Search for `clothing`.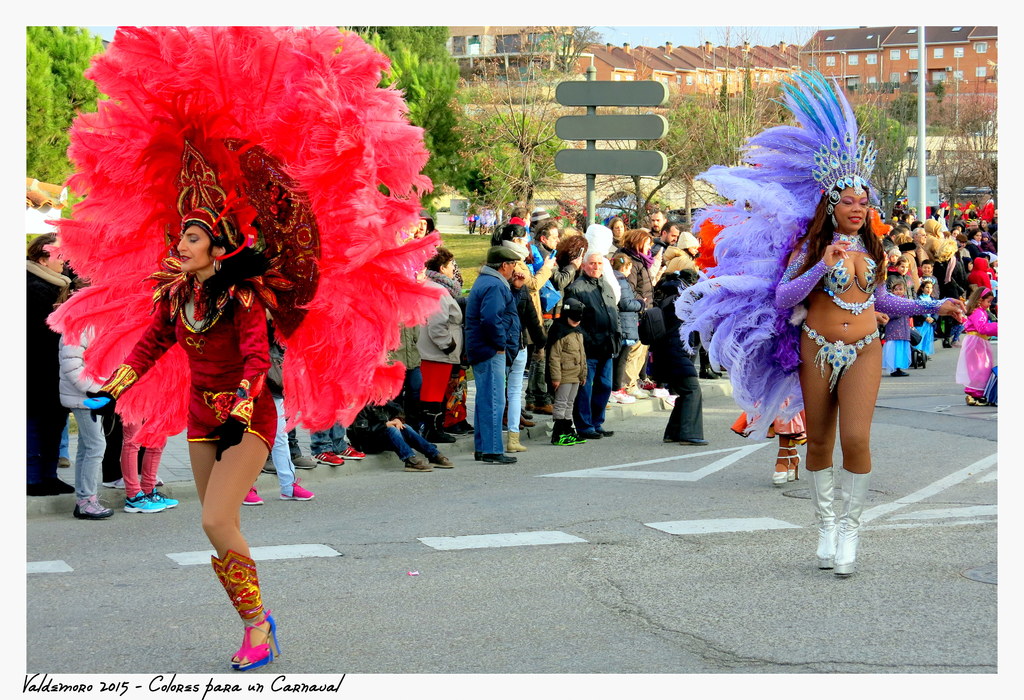
Found at x1=6, y1=257, x2=81, y2=493.
